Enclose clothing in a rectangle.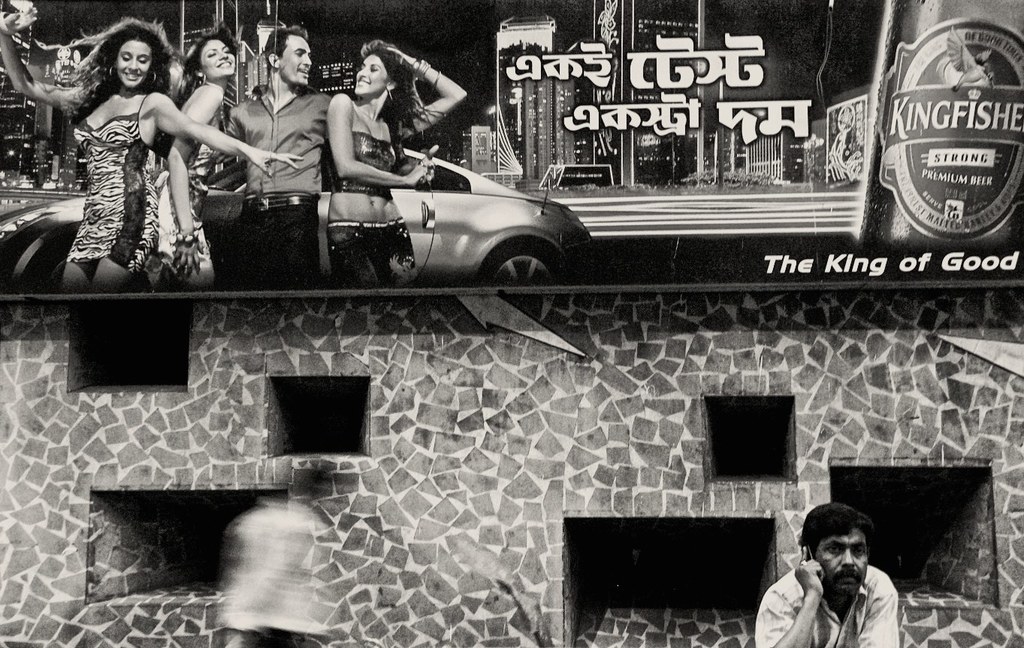
l=147, t=95, r=238, b=287.
